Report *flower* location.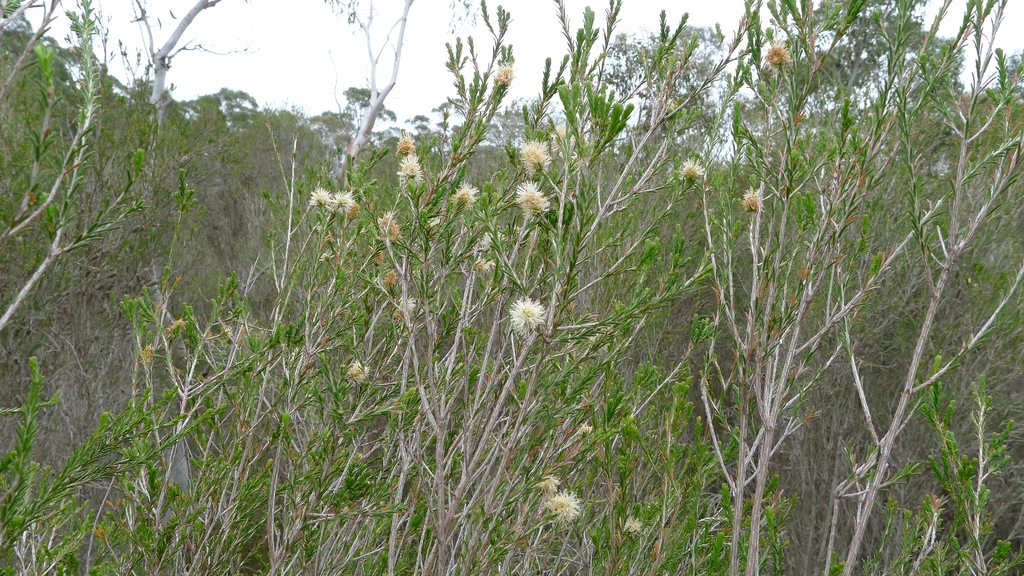
Report: BBox(335, 187, 354, 211).
